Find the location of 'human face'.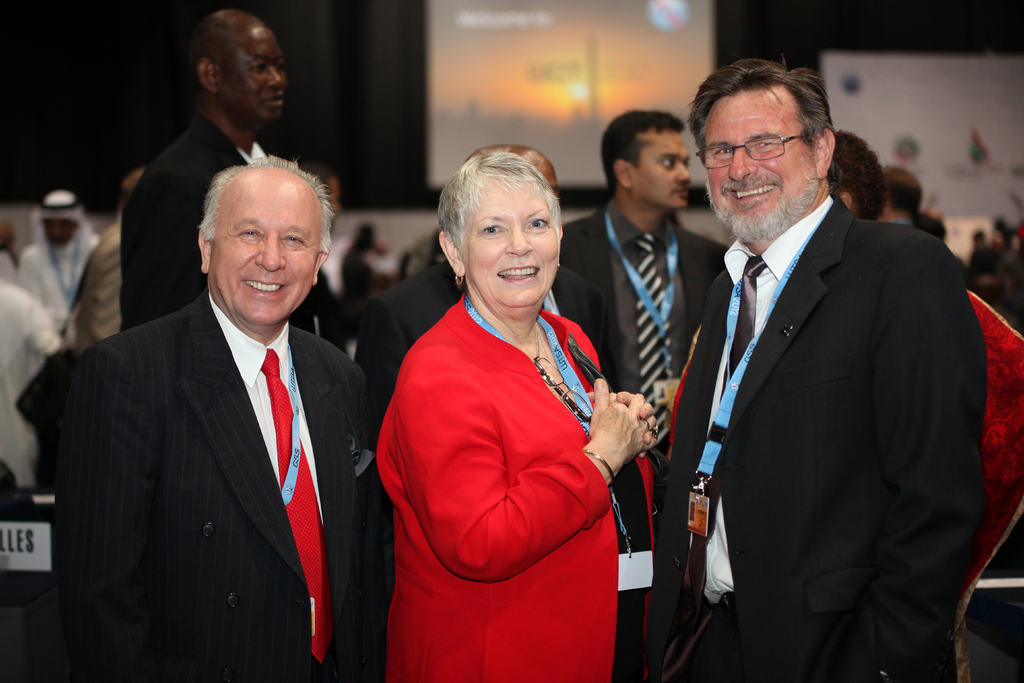
Location: bbox(466, 184, 562, 306).
